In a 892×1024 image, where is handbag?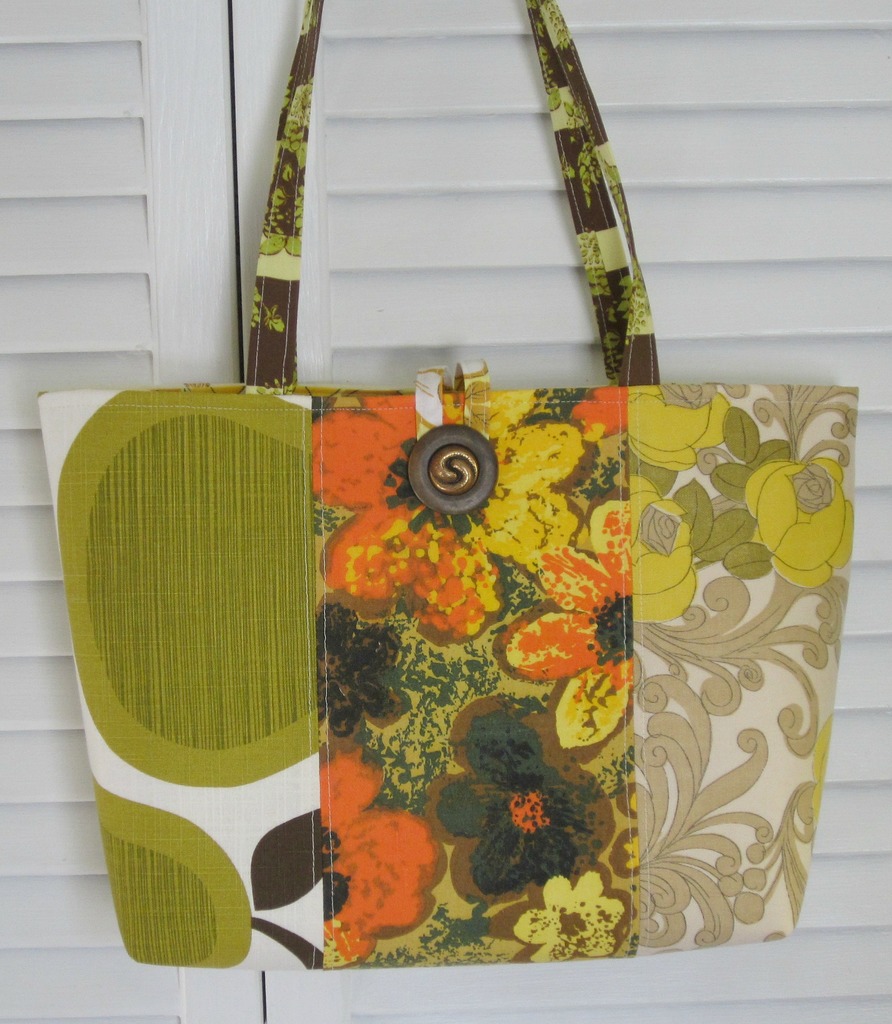
rect(36, 0, 858, 974).
